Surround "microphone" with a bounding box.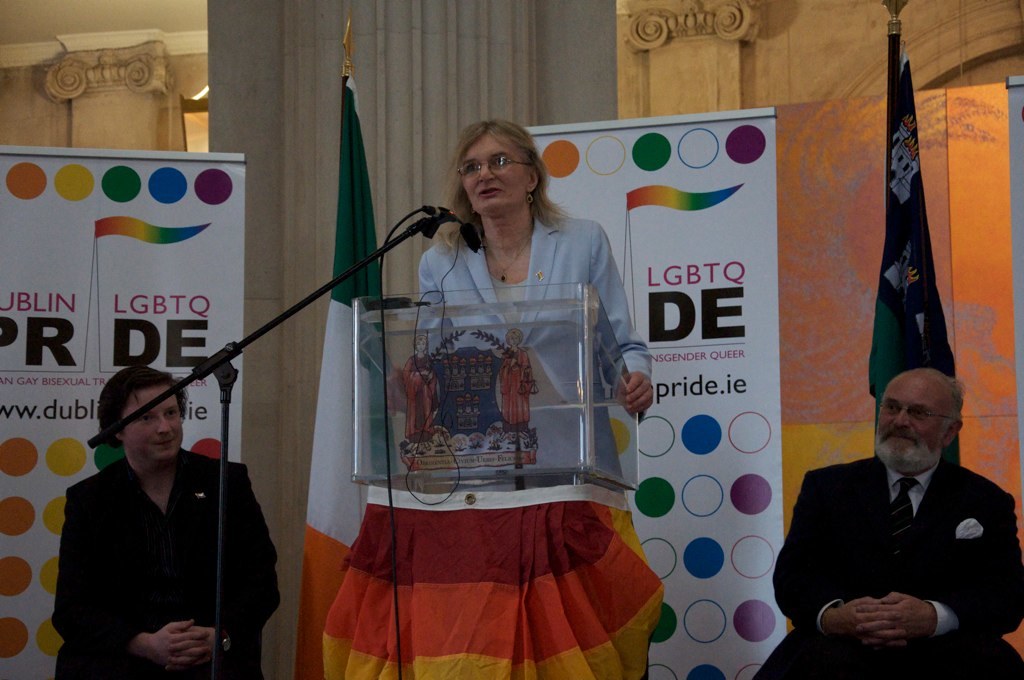
crop(423, 207, 478, 253).
